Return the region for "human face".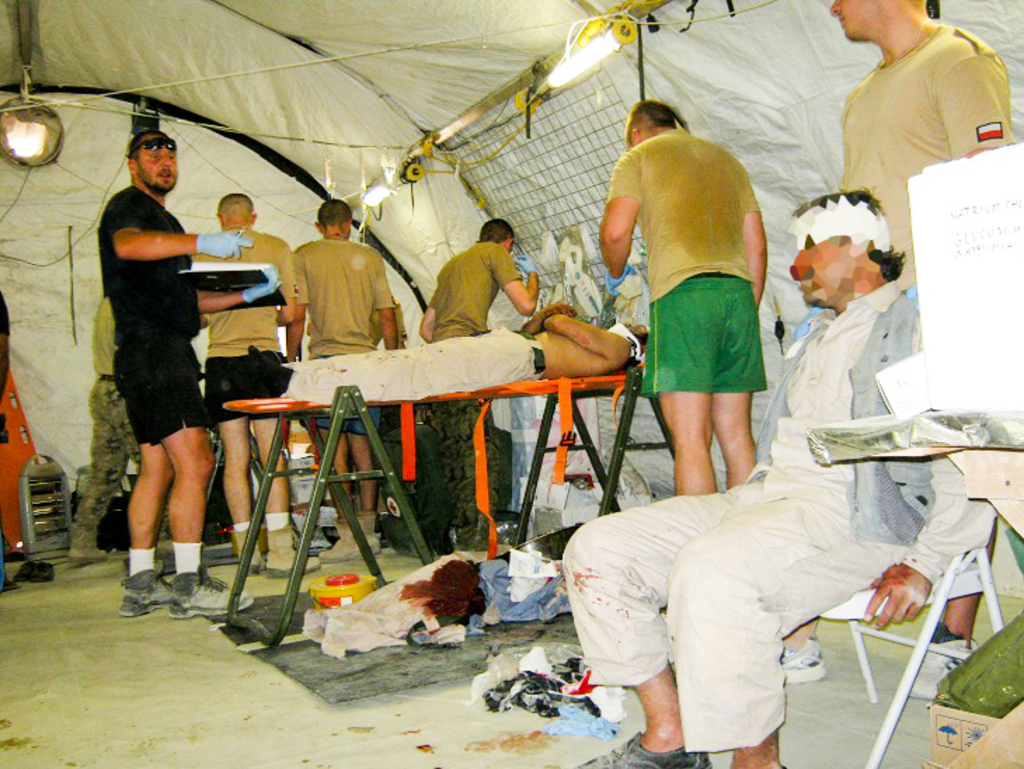
(830, 0, 891, 41).
